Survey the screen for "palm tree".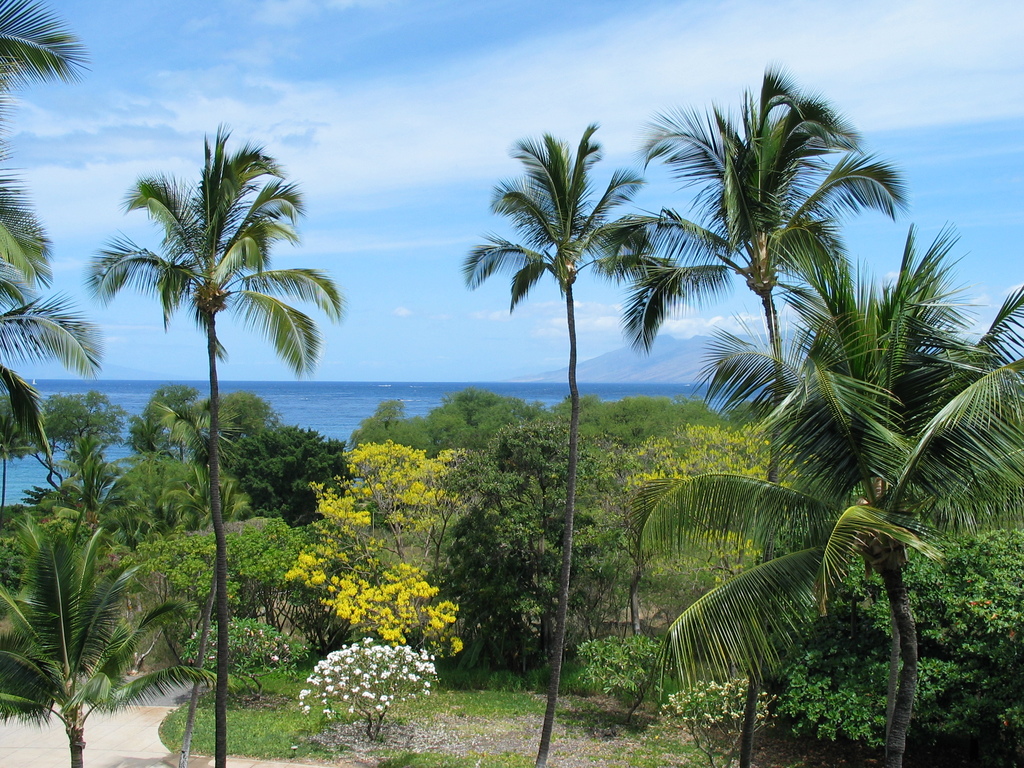
Survey found: select_region(86, 125, 342, 767).
